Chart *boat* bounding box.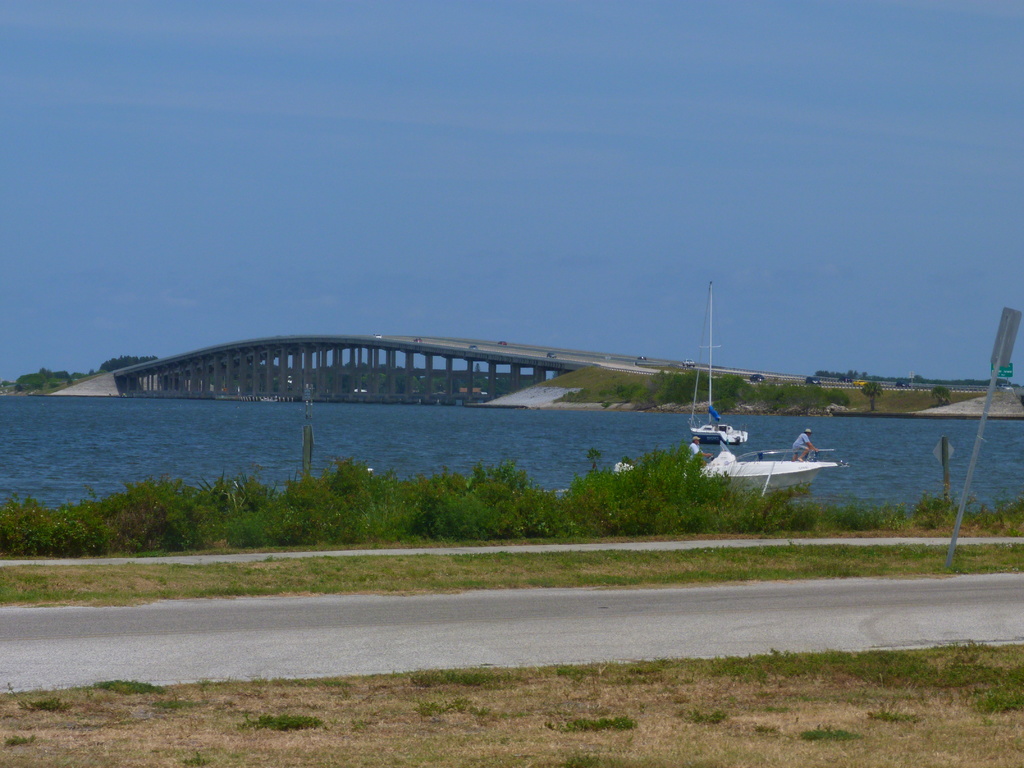
Charted: x1=692 y1=280 x2=748 y2=444.
